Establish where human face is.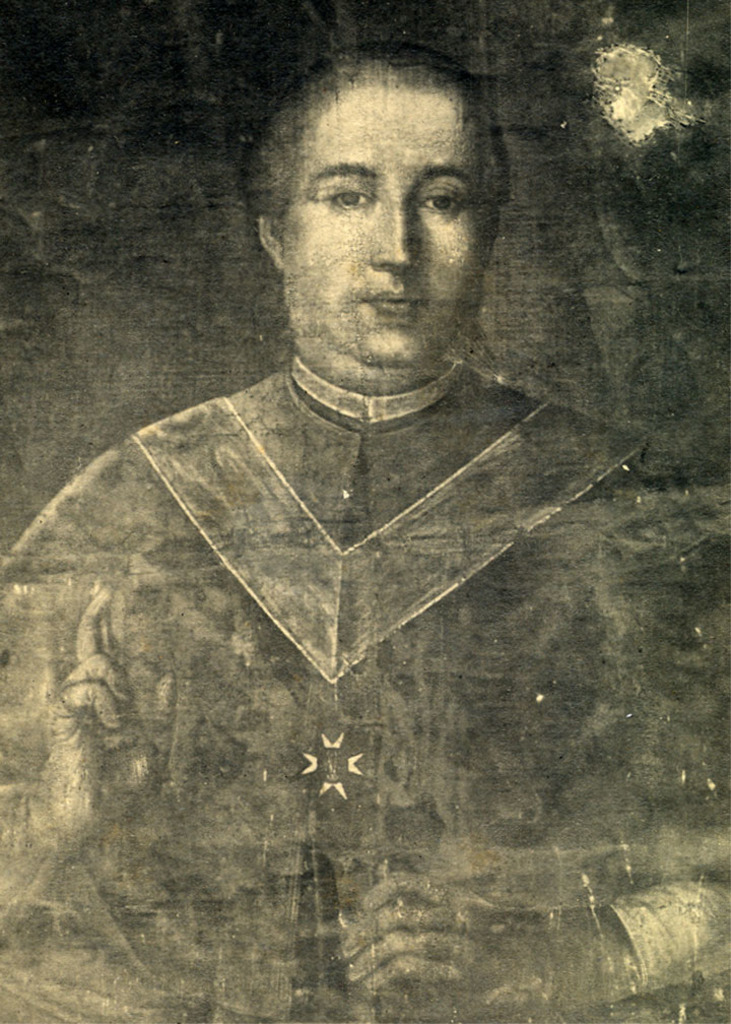
Established at 283,94,482,380.
